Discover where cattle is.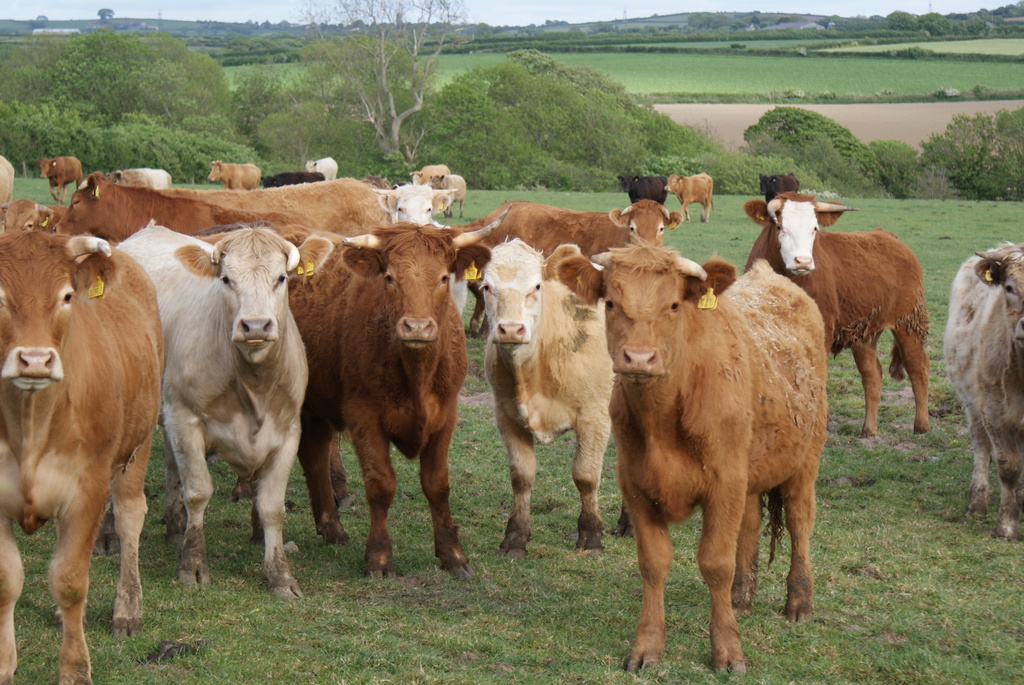
Discovered at (x1=447, y1=197, x2=556, y2=337).
